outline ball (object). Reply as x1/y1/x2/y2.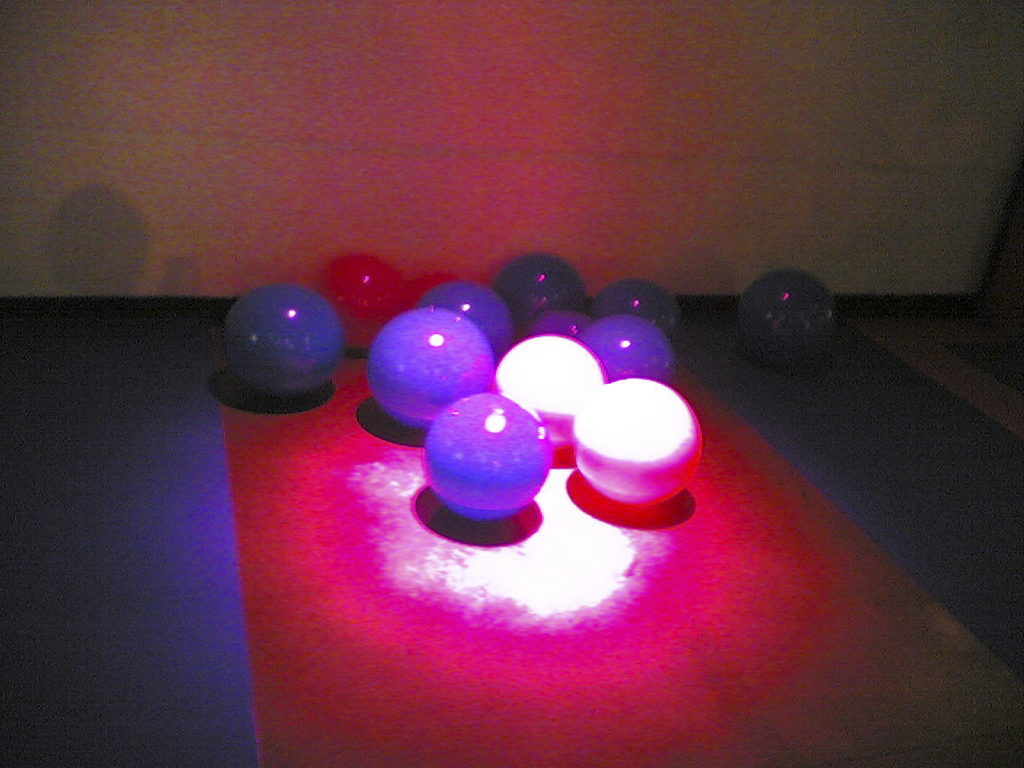
224/291/340/395.
